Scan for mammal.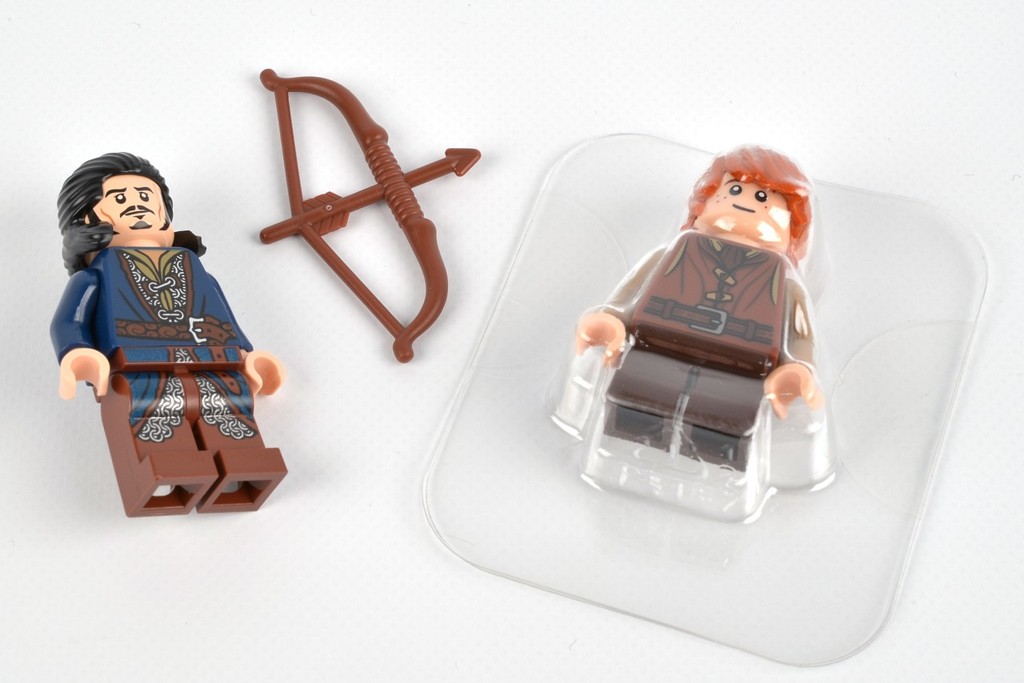
Scan result: <box>28,172,296,485</box>.
